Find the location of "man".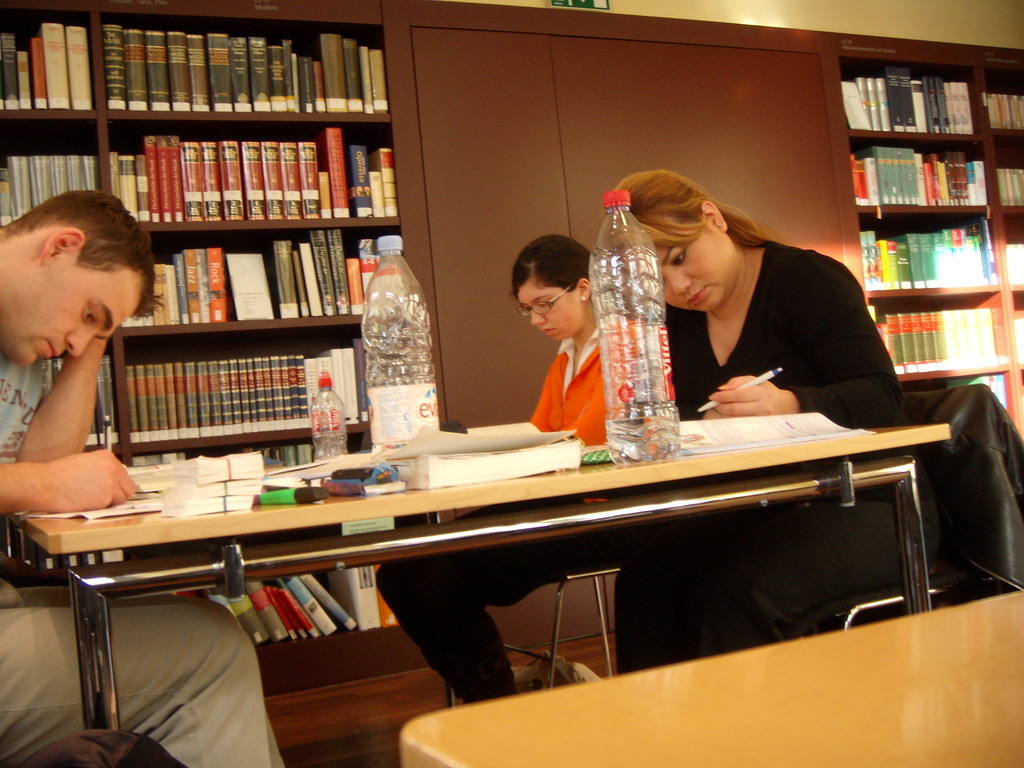
Location: [x1=1, y1=185, x2=285, y2=767].
